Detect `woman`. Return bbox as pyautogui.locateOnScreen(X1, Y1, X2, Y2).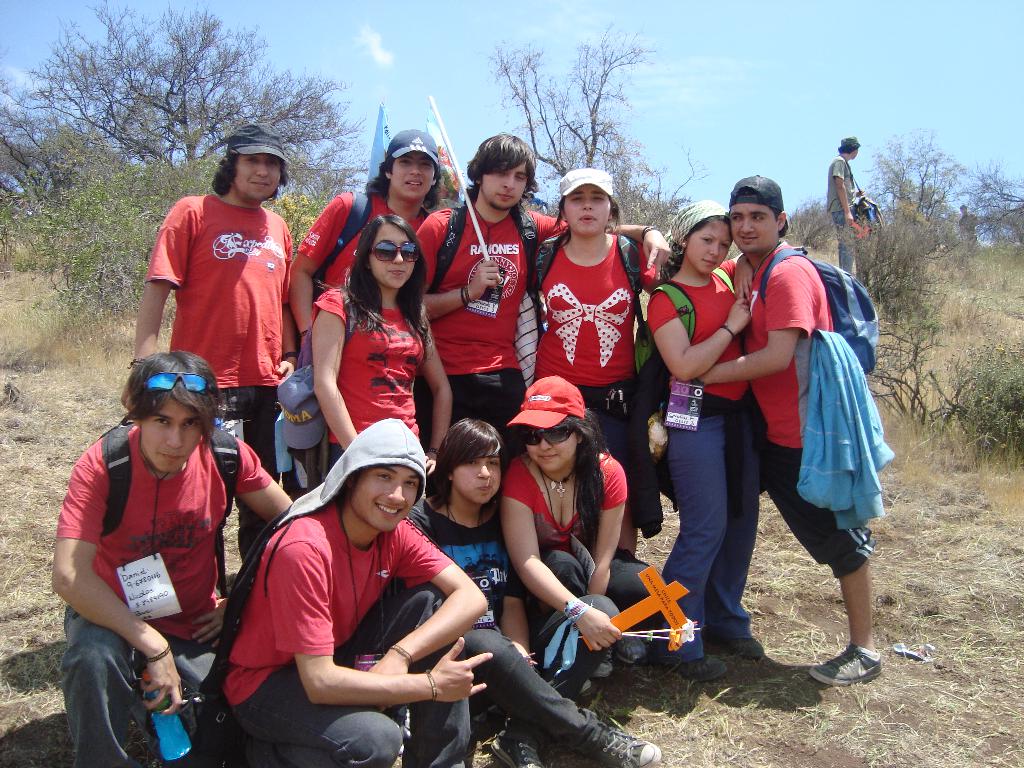
pyautogui.locateOnScreen(500, 376, 662, 650).
